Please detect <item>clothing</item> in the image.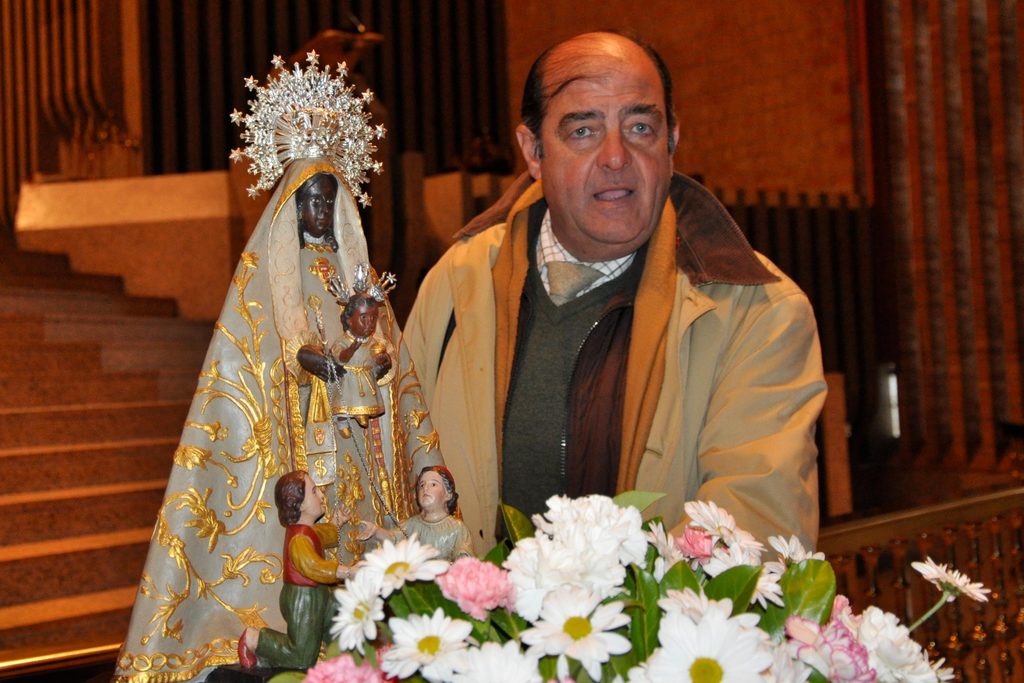
(x1=255, y1=522, x2=340, y2=674).
